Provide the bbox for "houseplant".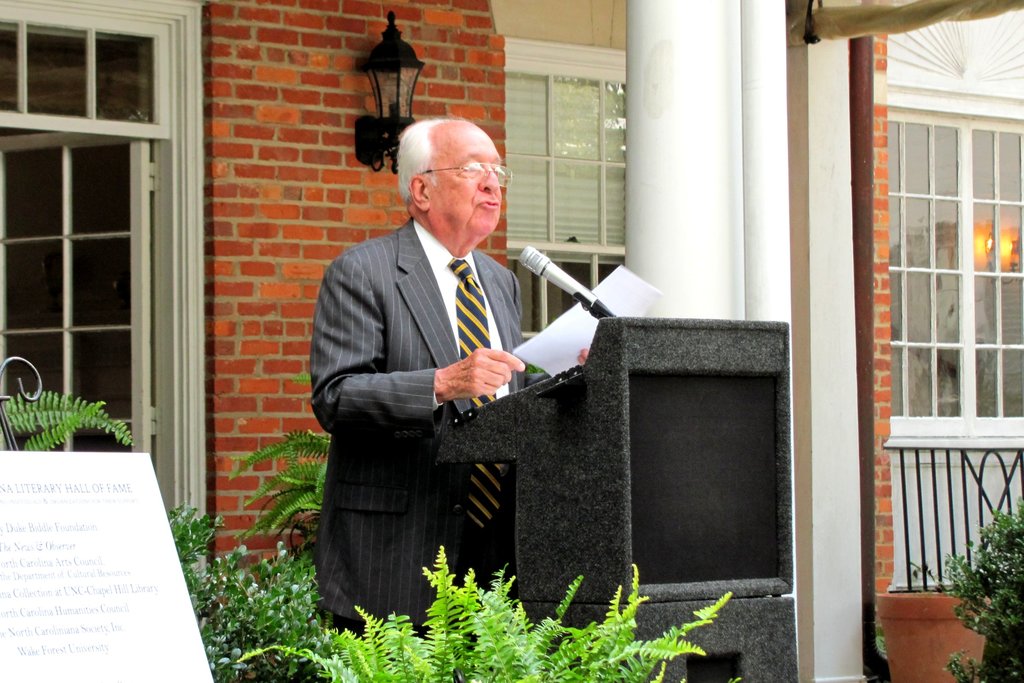
161 492 341 682.
